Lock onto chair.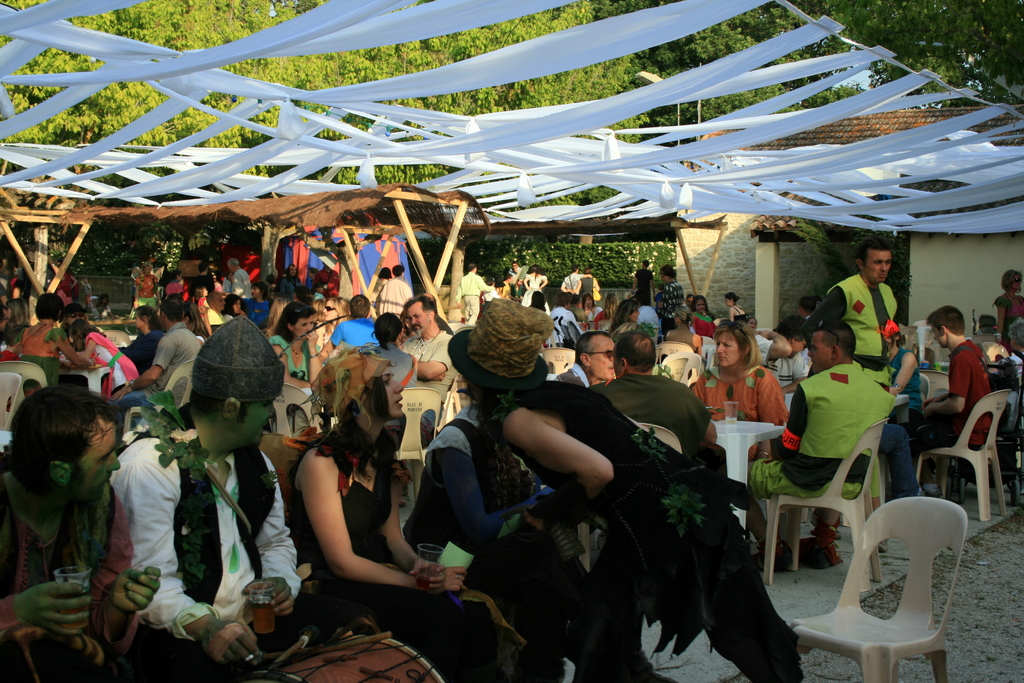
Locked: (x1=971, y1=336, x2=1012, y2=362).
